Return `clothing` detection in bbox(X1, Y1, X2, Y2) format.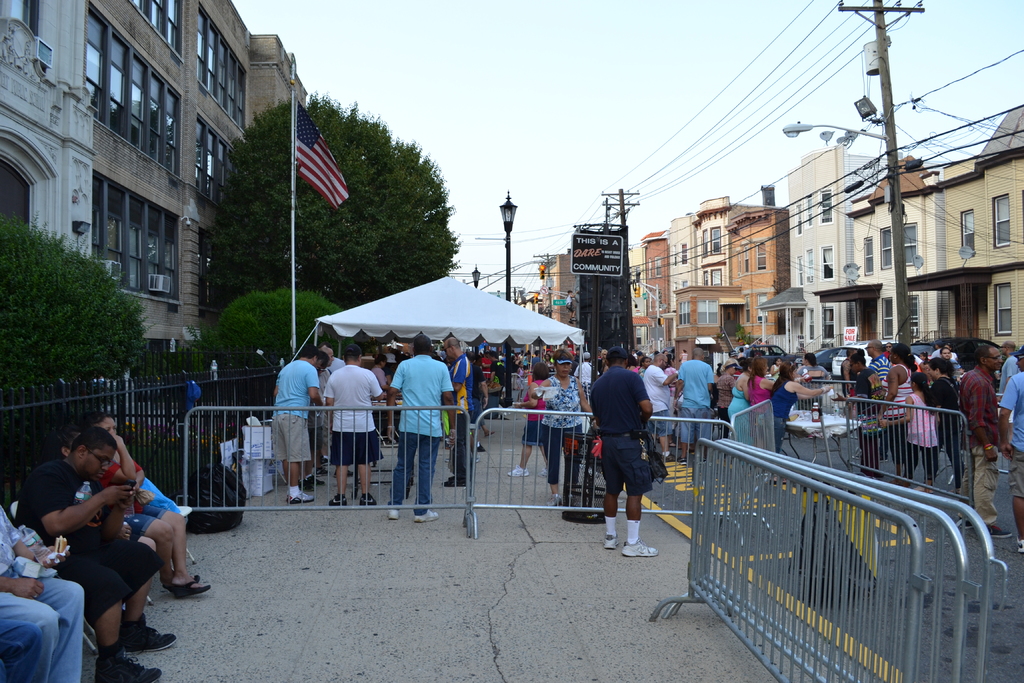
bbox(746, 374, 768, 414).
